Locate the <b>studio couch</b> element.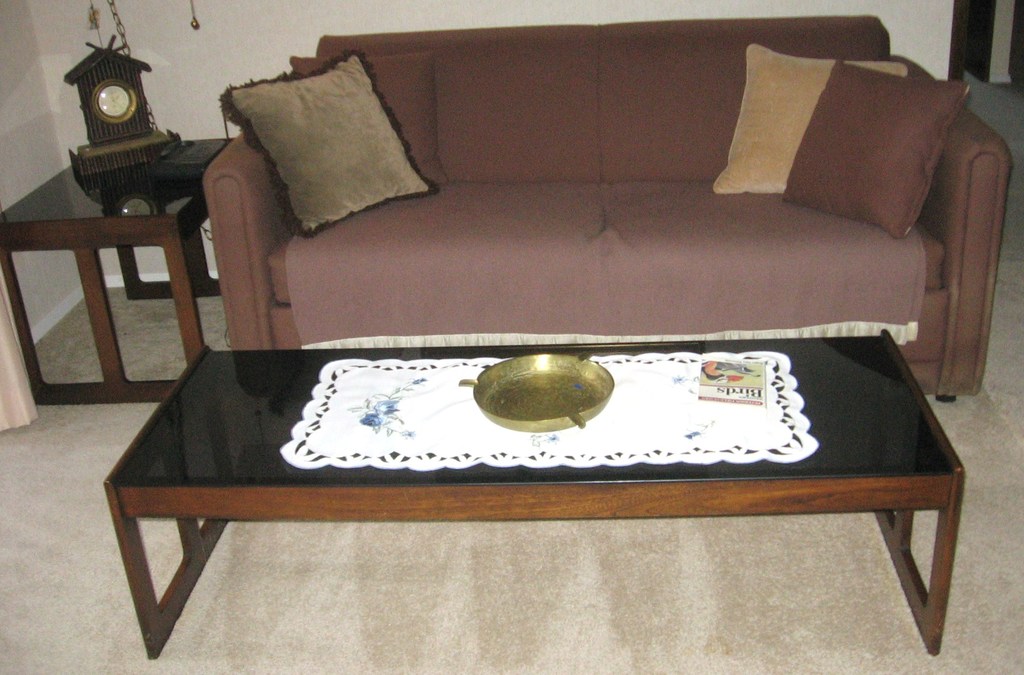
Element bbox: <bbox>200, 10, 1014, 405</bbox>.
